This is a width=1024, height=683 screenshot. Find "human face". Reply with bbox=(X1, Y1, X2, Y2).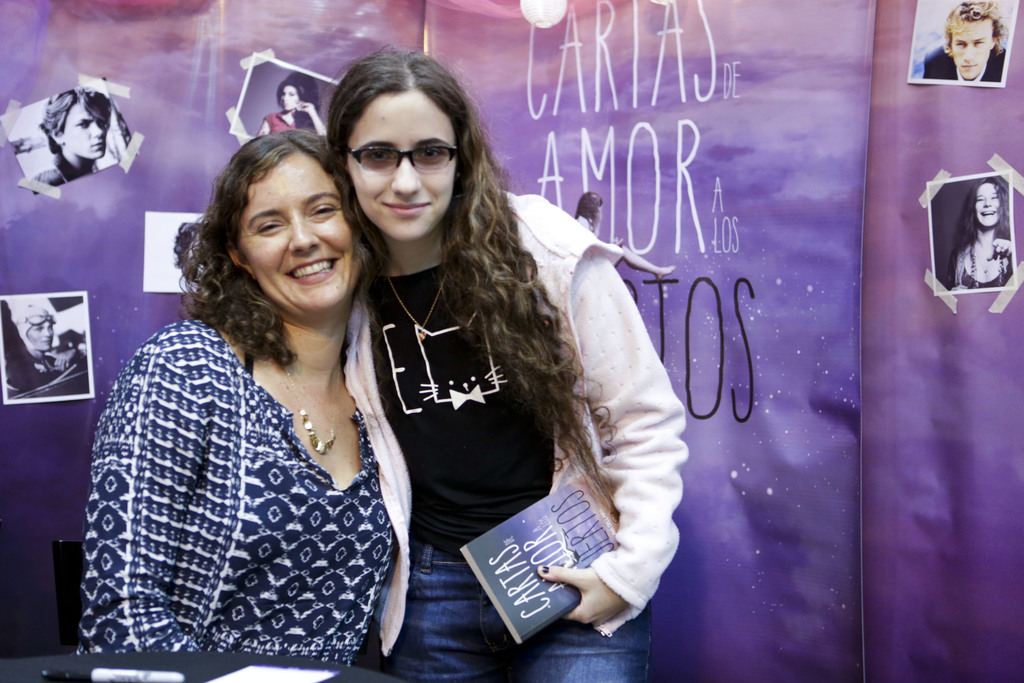
bbox=(26, 315, 52, 352).
